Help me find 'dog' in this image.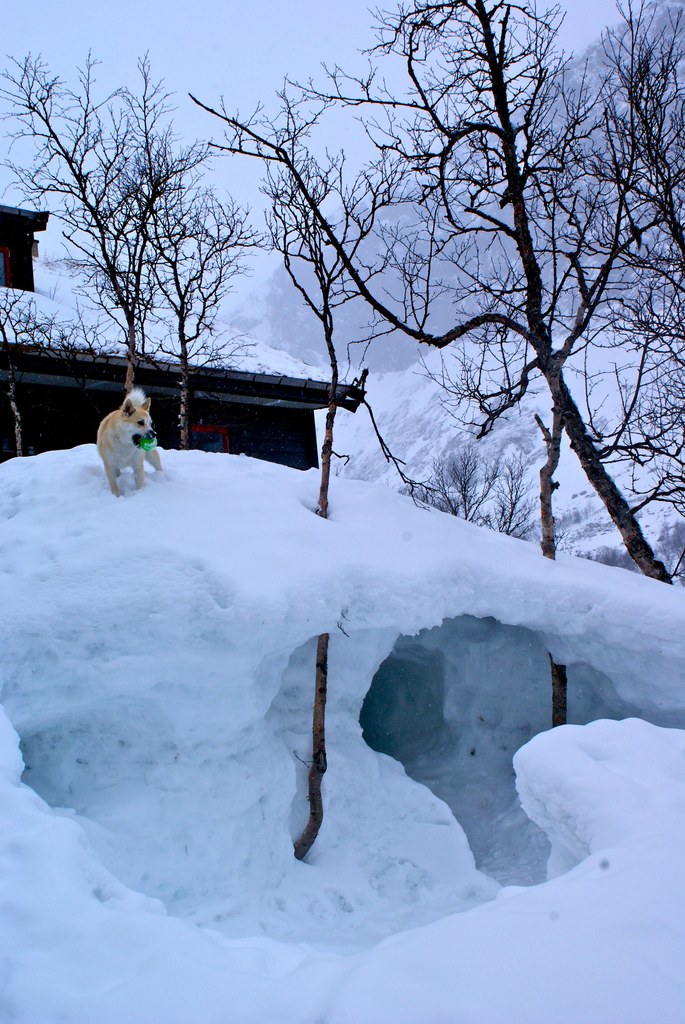
Found it: bbox=[95, 387, 165, 501].
